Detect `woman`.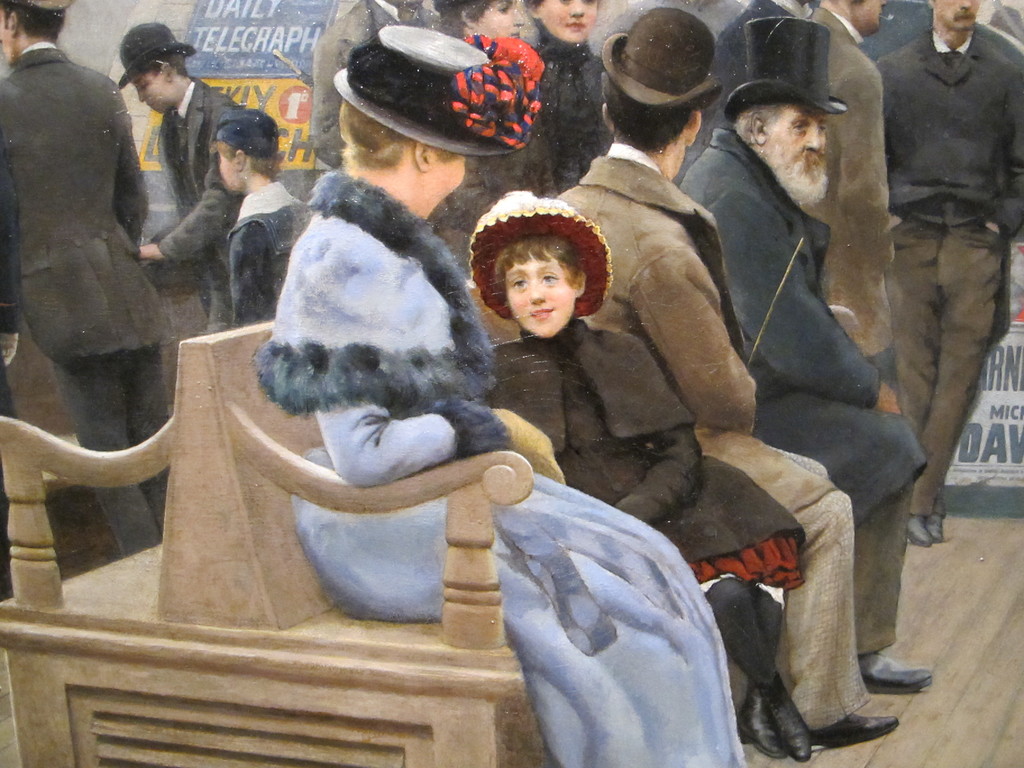
Detected at <bbox>259, 22, 748, 767</bbox>.
